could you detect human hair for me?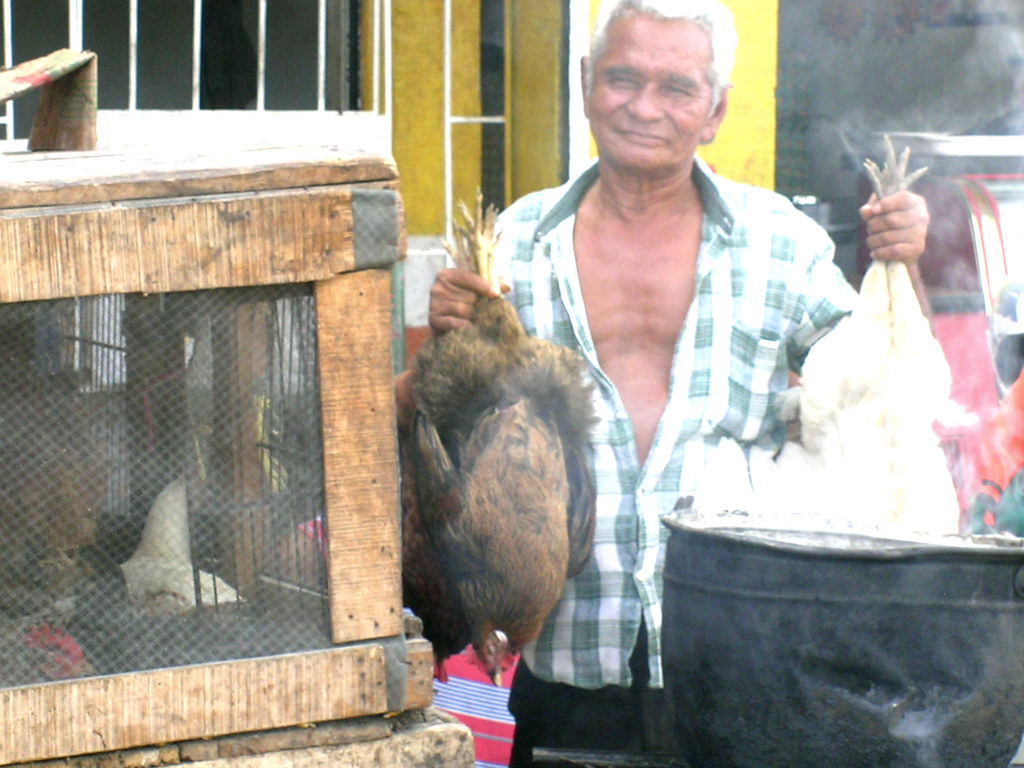
Detection result: 579,0,742,111.
